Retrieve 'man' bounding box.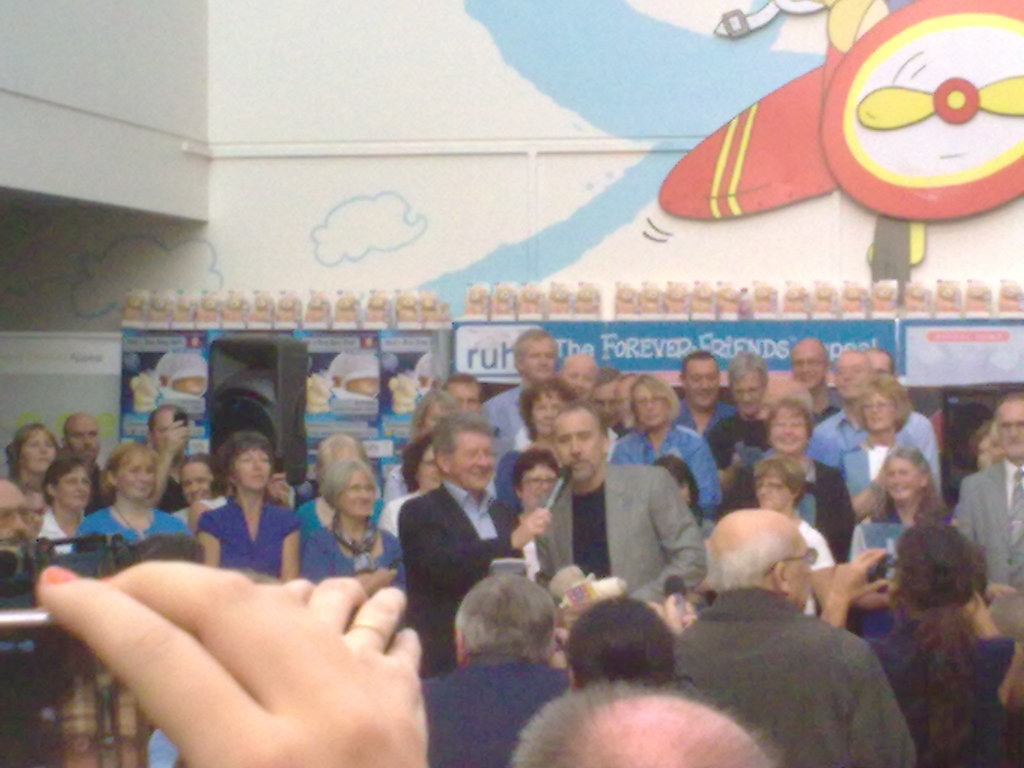
Bounding box: select_region(863, 346, 943, 490).
